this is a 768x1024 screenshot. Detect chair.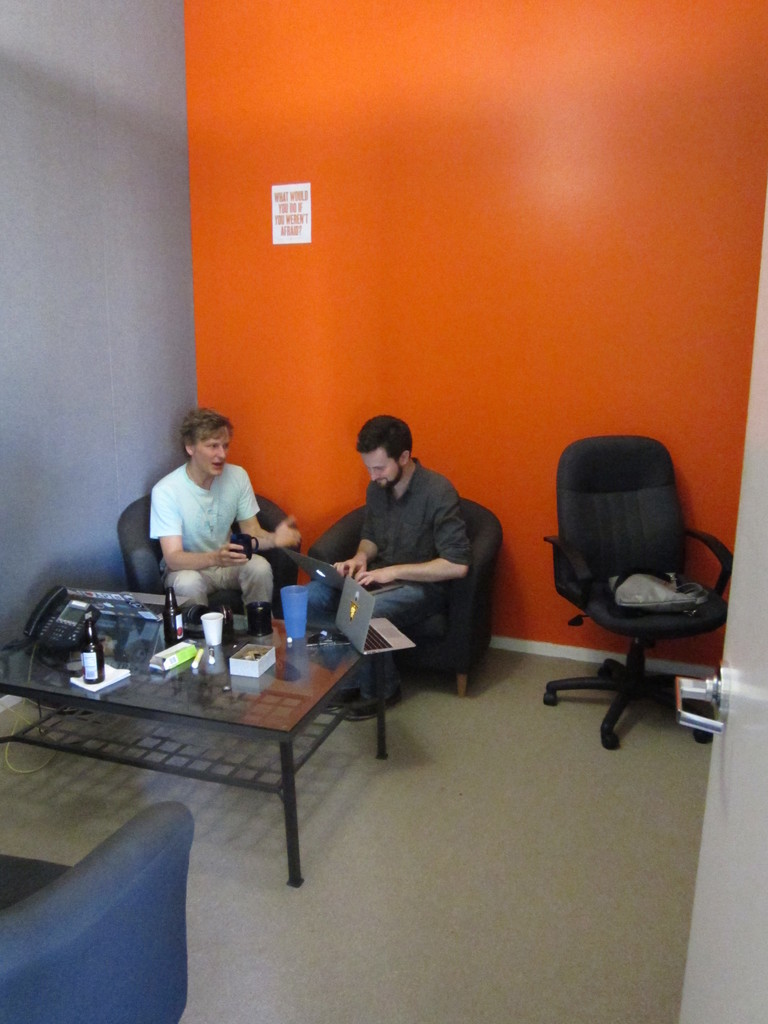
(542,423,738,783).
